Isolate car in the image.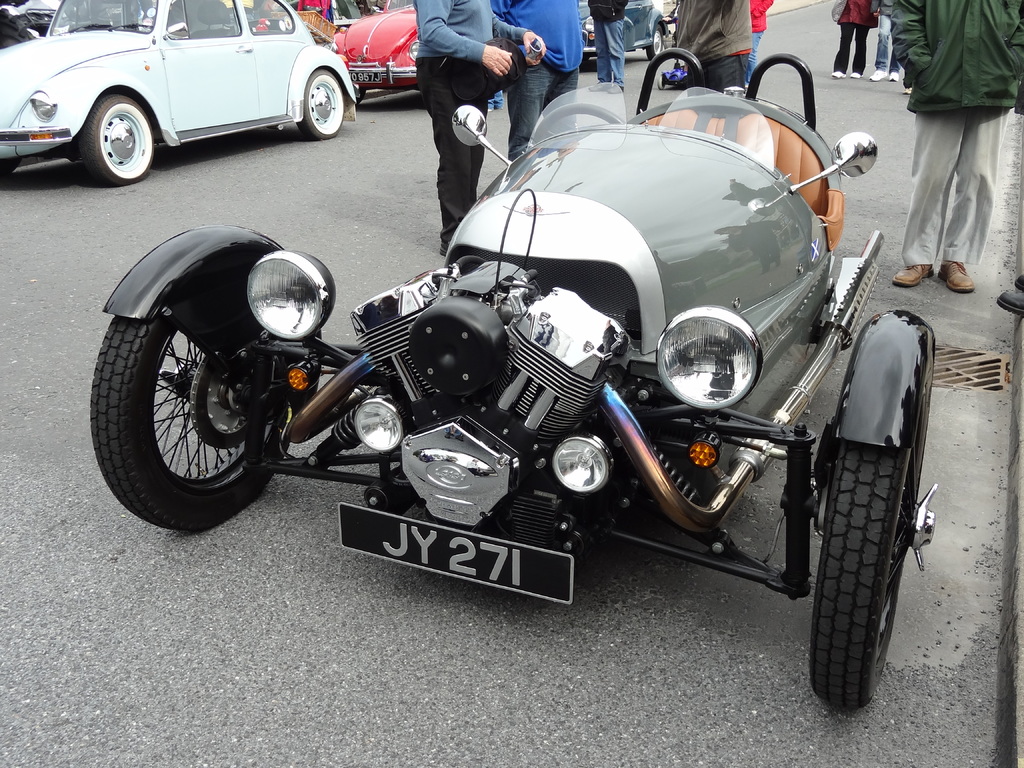
Isolated region: 584 0 676 66.
